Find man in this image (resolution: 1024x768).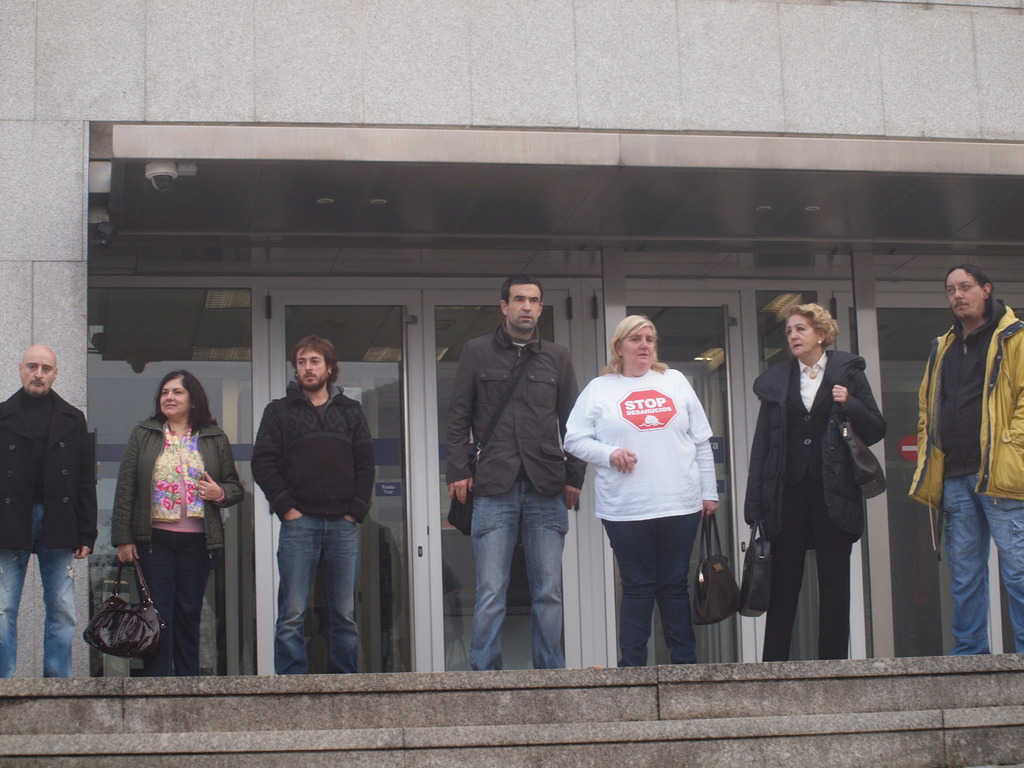
box=[251, 343, 371, 672].
